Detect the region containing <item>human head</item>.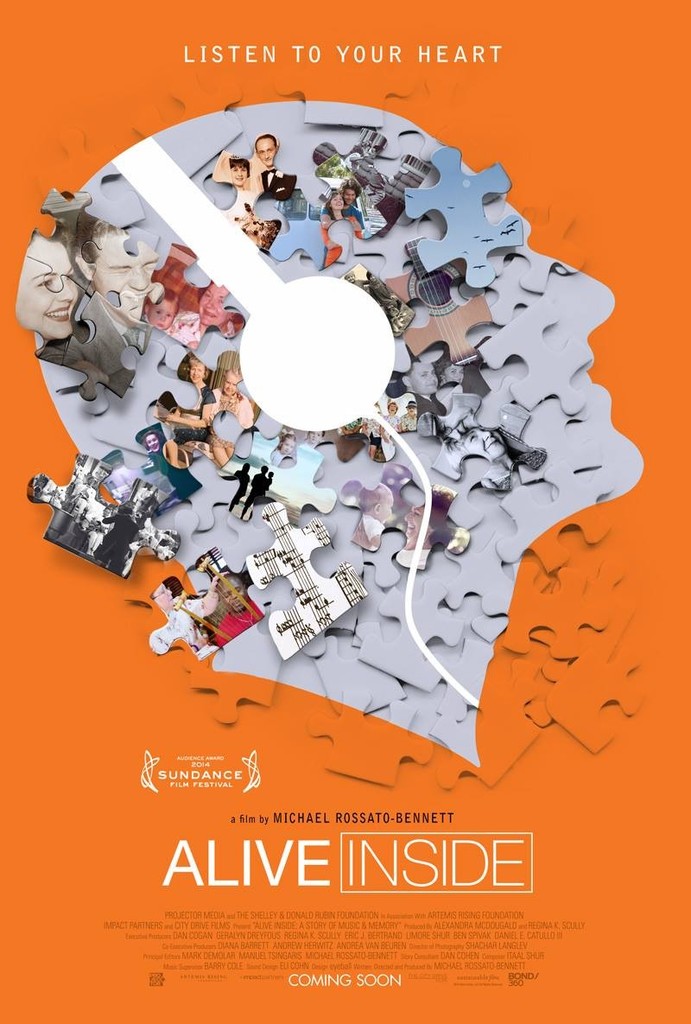
crop(242, 462, 255, 474).
